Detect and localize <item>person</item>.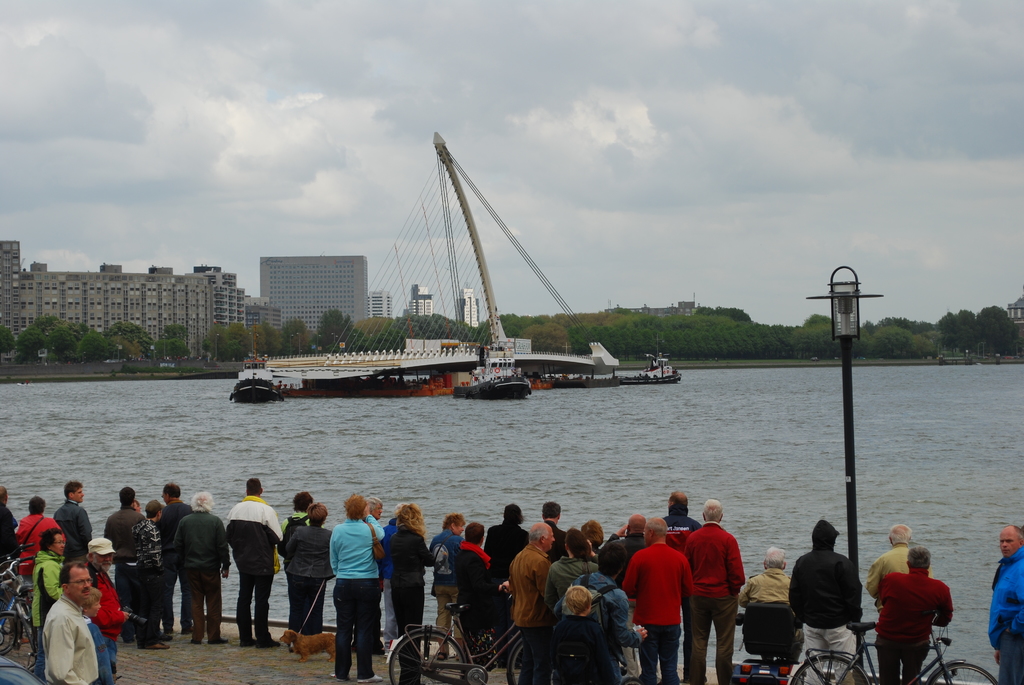
Localized at bbox=[681, 499, 745, 684].
